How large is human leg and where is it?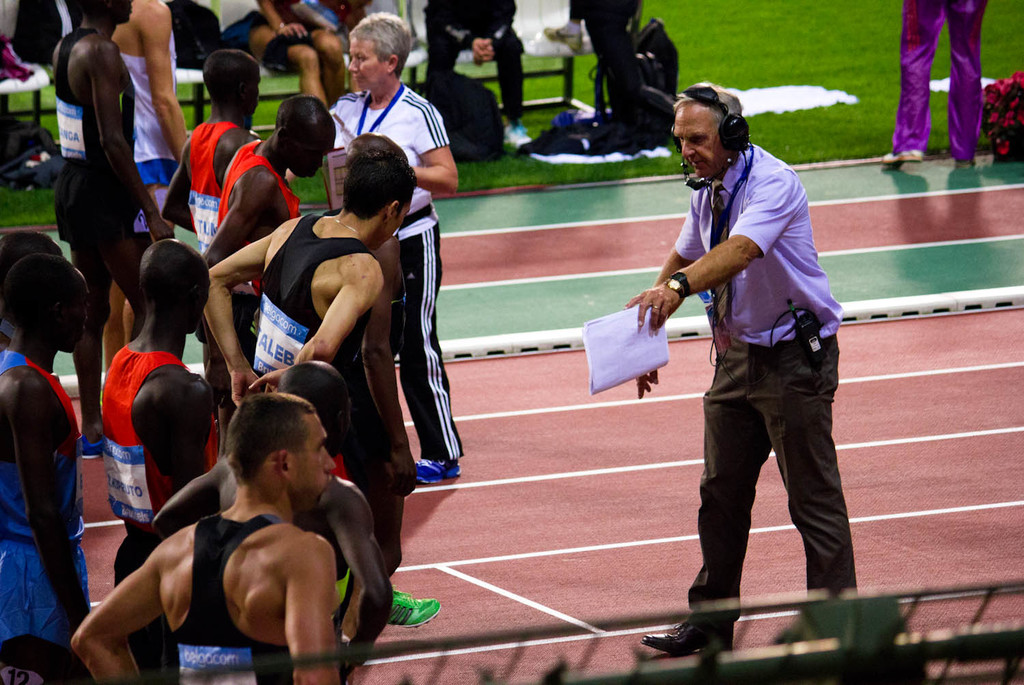
Bounding box: {"left": 247, "top": 25, "right": 344, "bottom": 104}.
